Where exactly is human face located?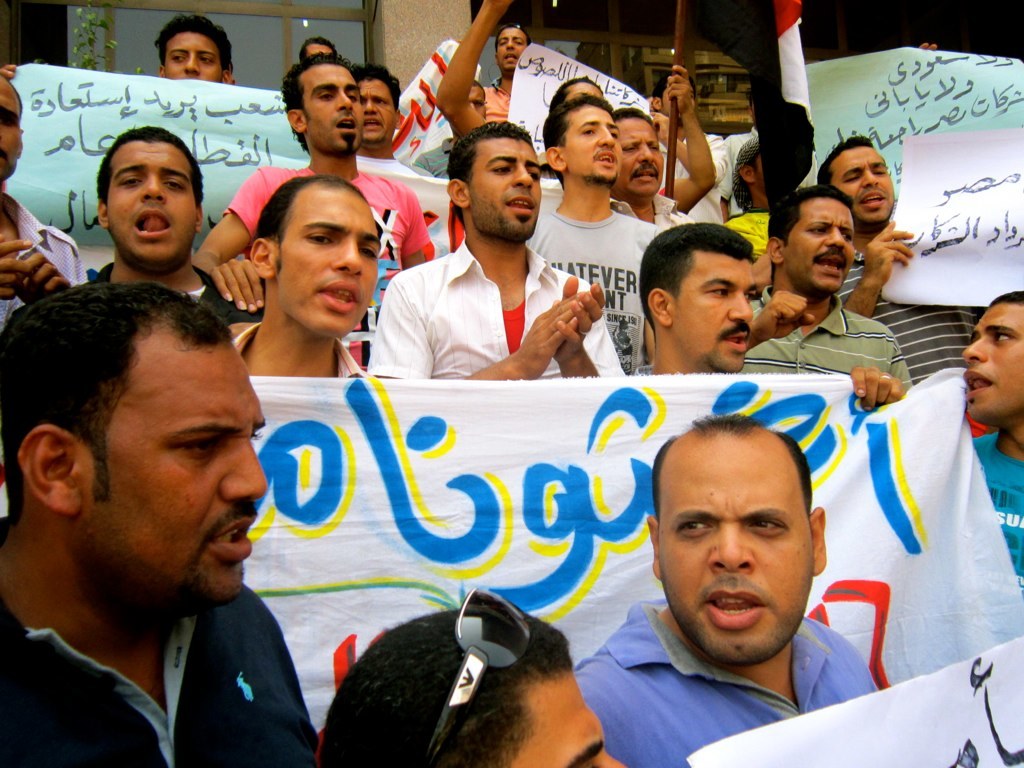
Its bounding box is 470/138/541/246.
